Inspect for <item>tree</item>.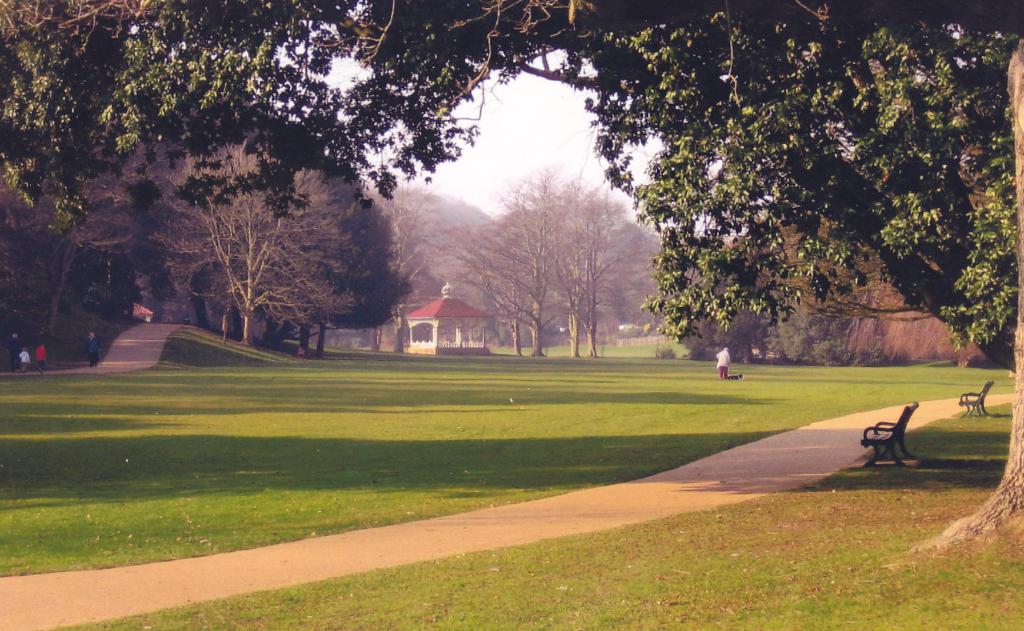
Inspection: locate(671, 223, 771, 368).
